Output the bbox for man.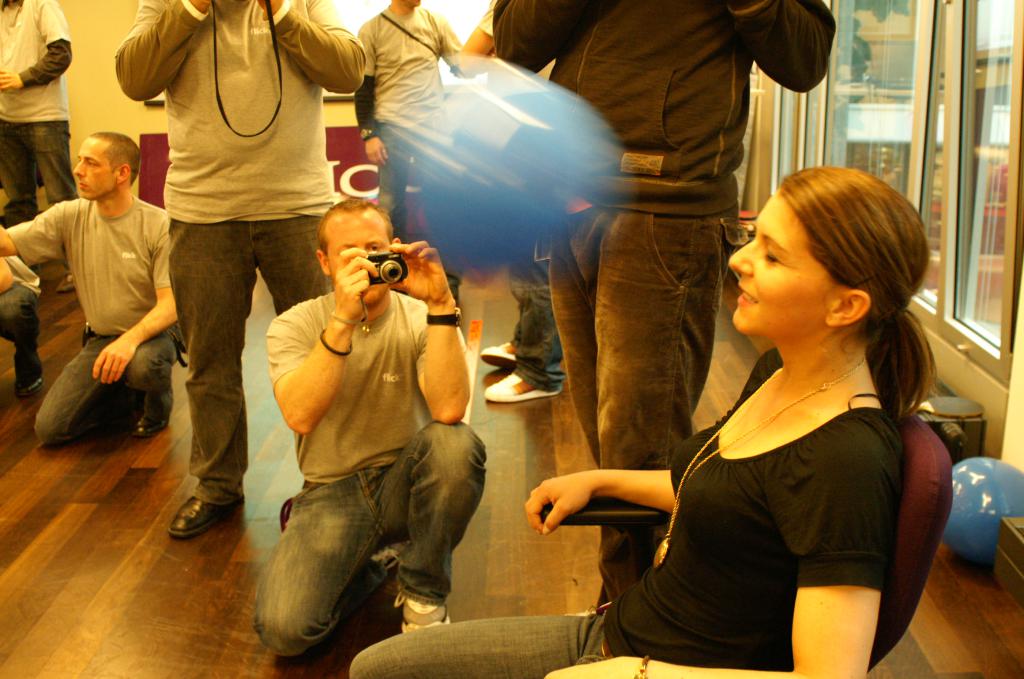
locate(489, 0, 847, 610).
